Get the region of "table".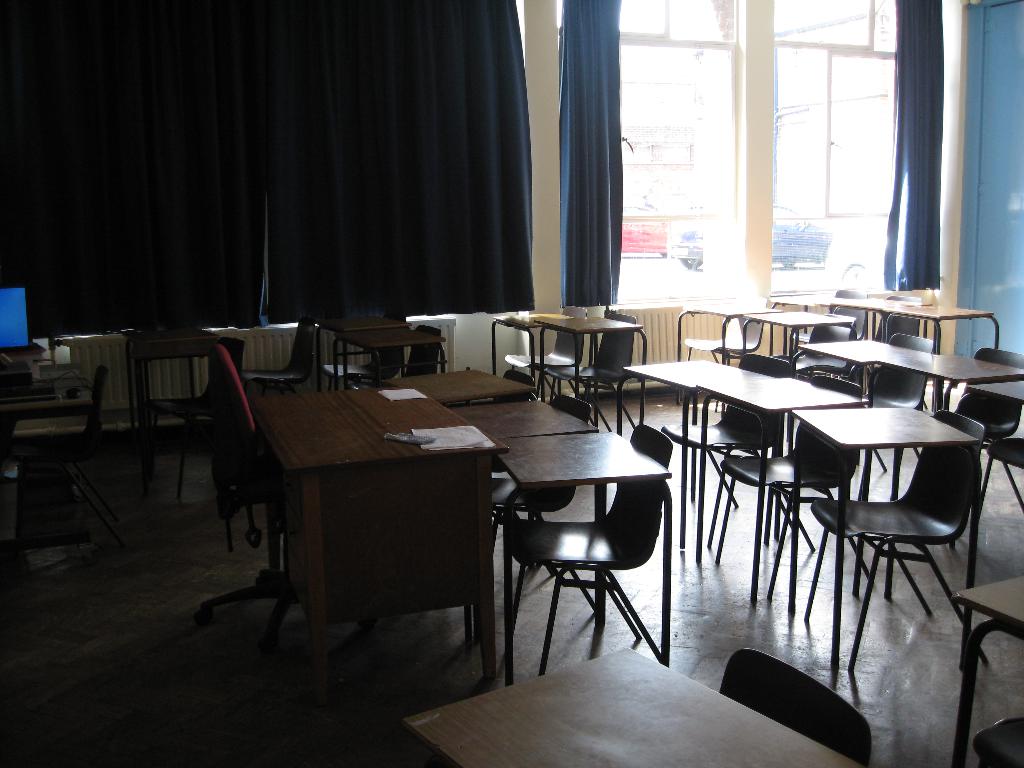
<region>123, 325, 218, 450</region>.
